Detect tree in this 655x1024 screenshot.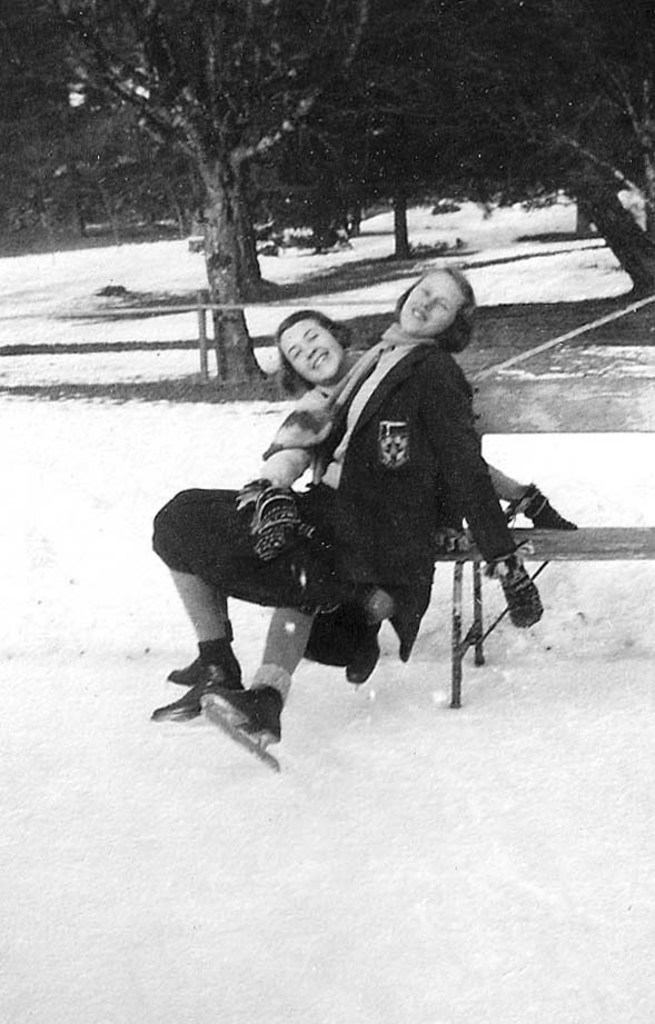
Detection: [238,0,654,316].
